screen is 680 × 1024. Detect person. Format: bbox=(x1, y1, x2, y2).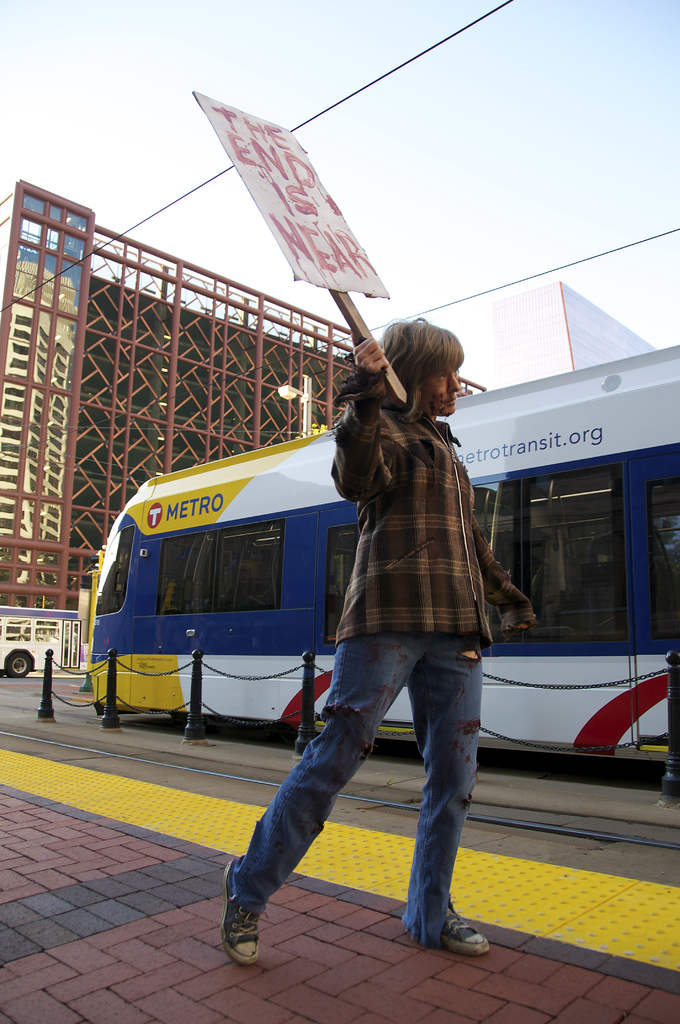
bbox=(269, 267, 511, 963).
